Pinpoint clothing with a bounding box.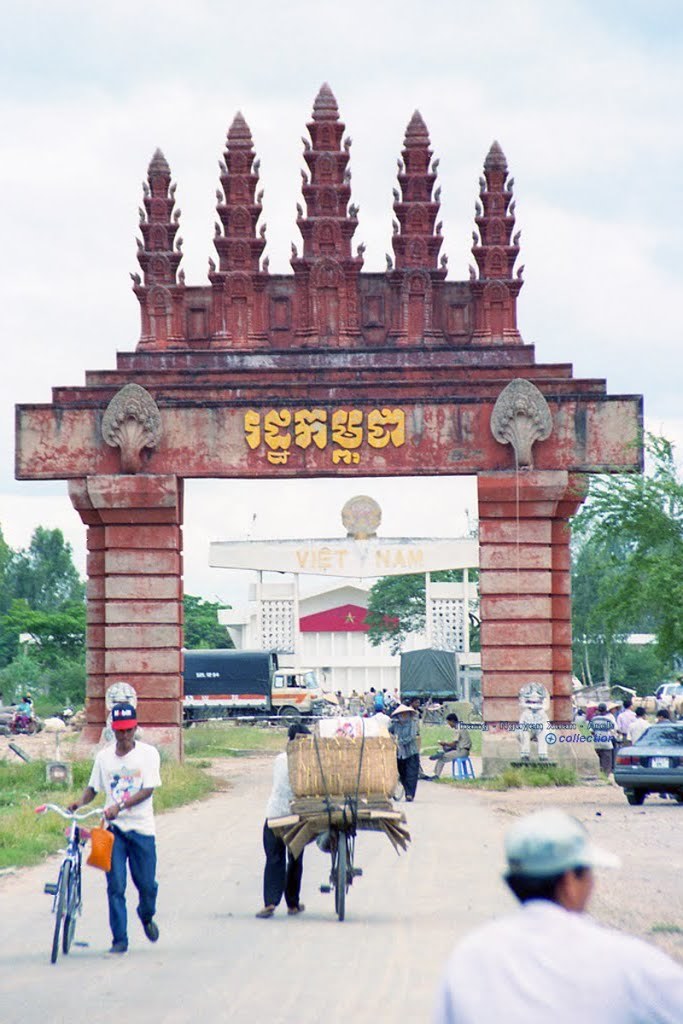
{"left": 440, "top": 900, "right": 682, "bottom": 1023}.
